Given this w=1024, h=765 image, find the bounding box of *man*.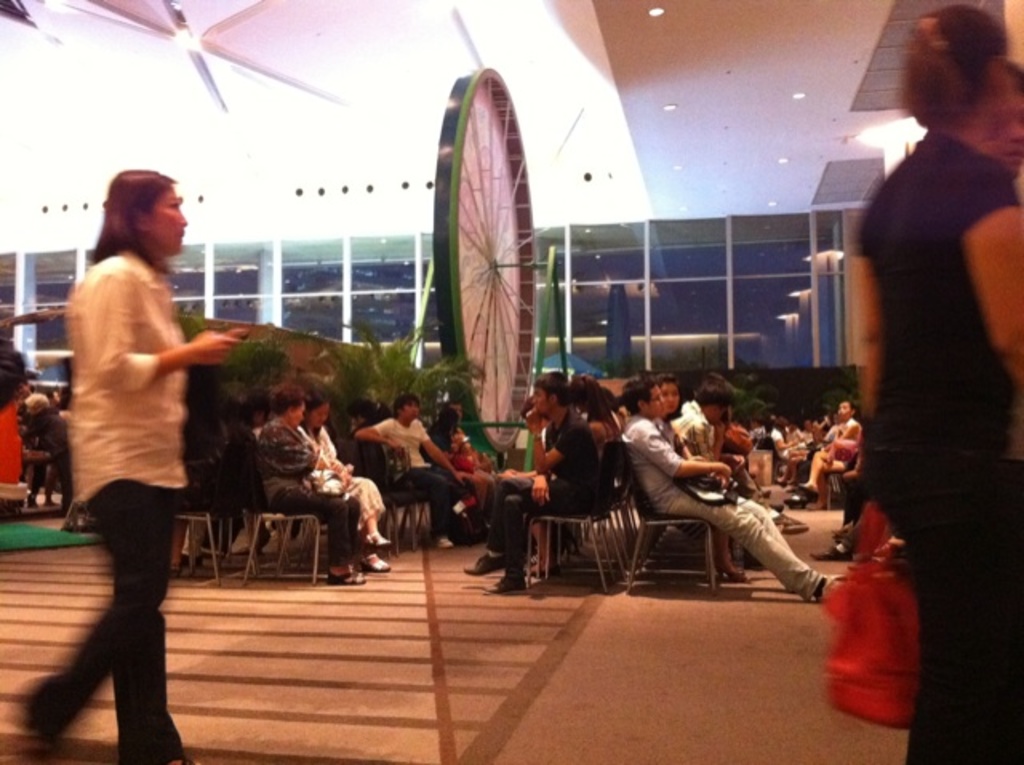
{"left": 618, "top": 381, "right": 846, "bottom": 611}.
